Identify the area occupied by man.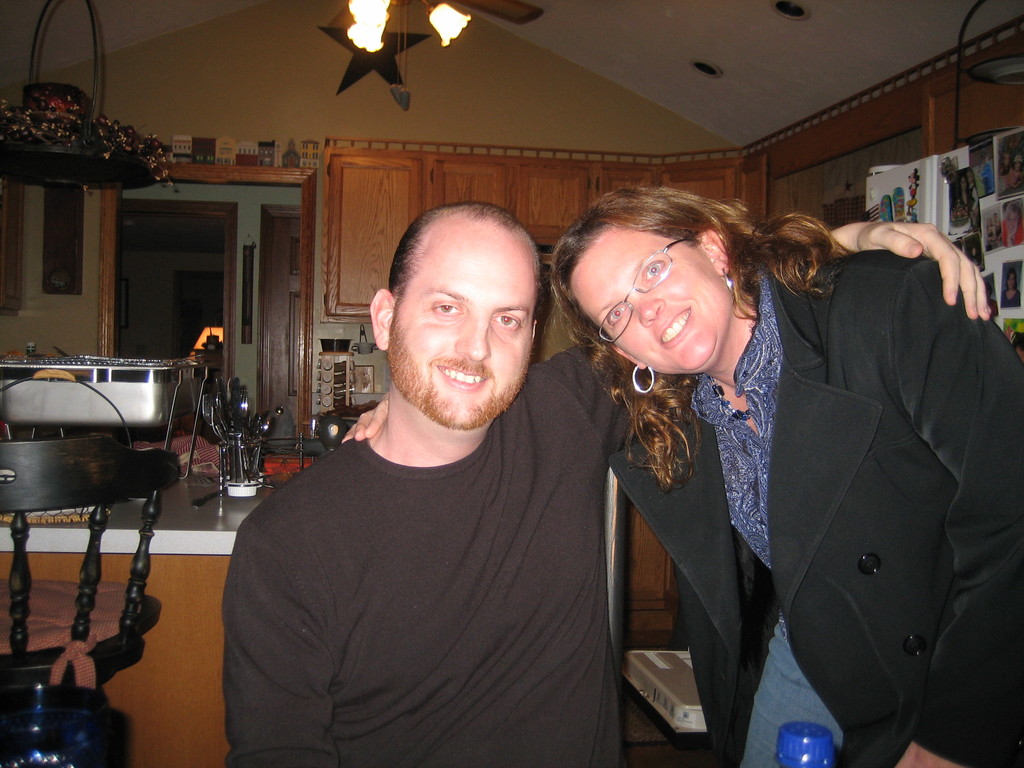
Area: {"left": 223, "top": 198, "right": 991, "bottom": 767}.
